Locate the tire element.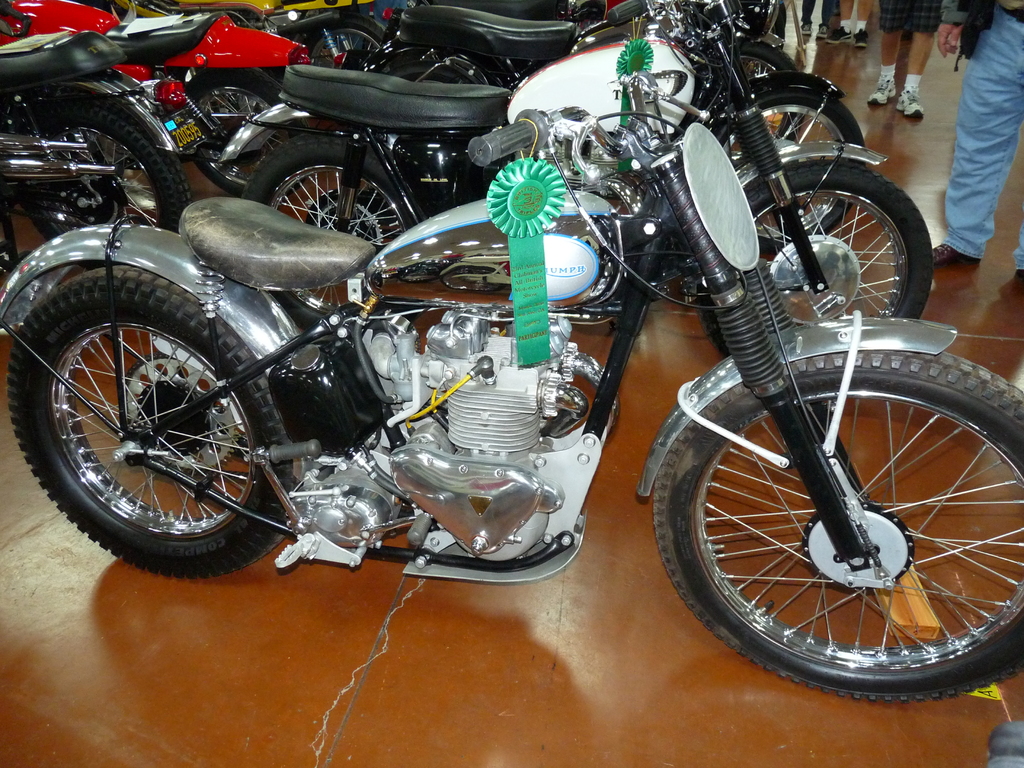
Element bbox: (303, 8, 389, 70).
